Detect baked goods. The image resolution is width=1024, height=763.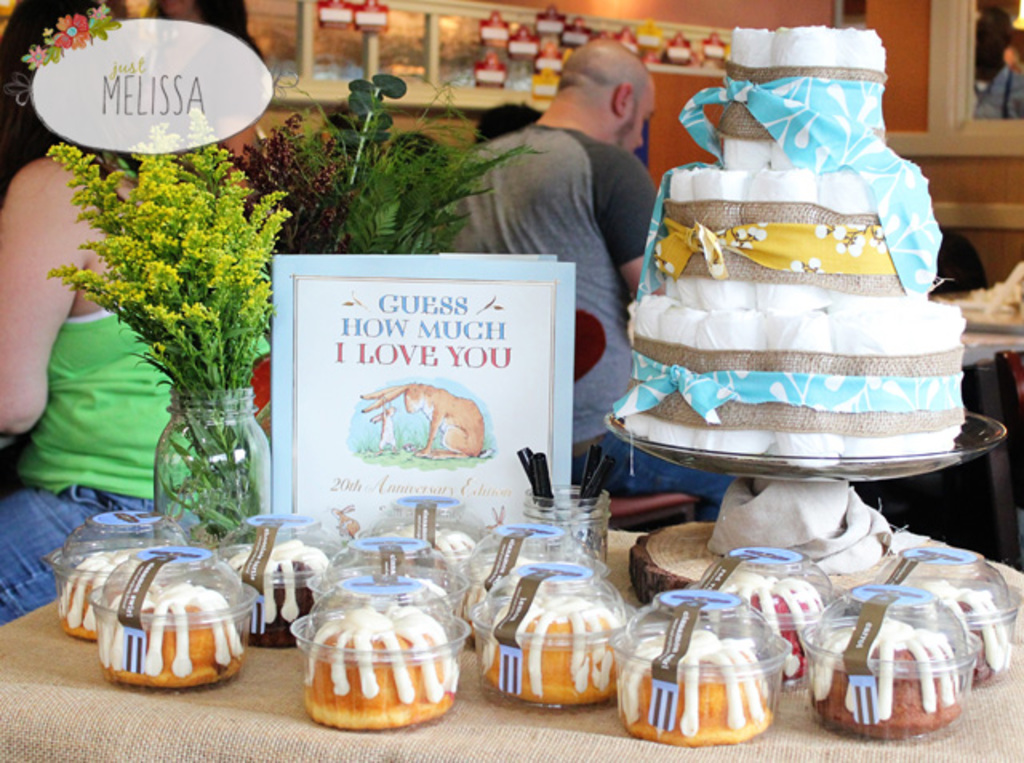
left=616, top=627, right=778, bottom=745.
